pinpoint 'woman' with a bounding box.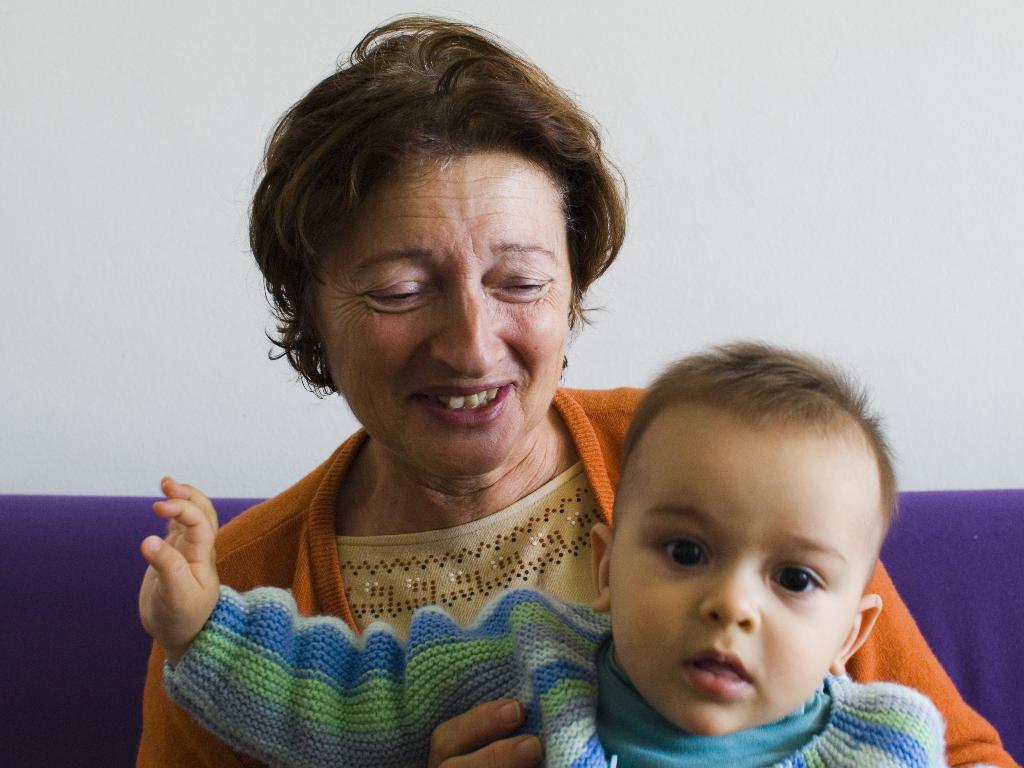
<box>129,1,1023,767</box>.
